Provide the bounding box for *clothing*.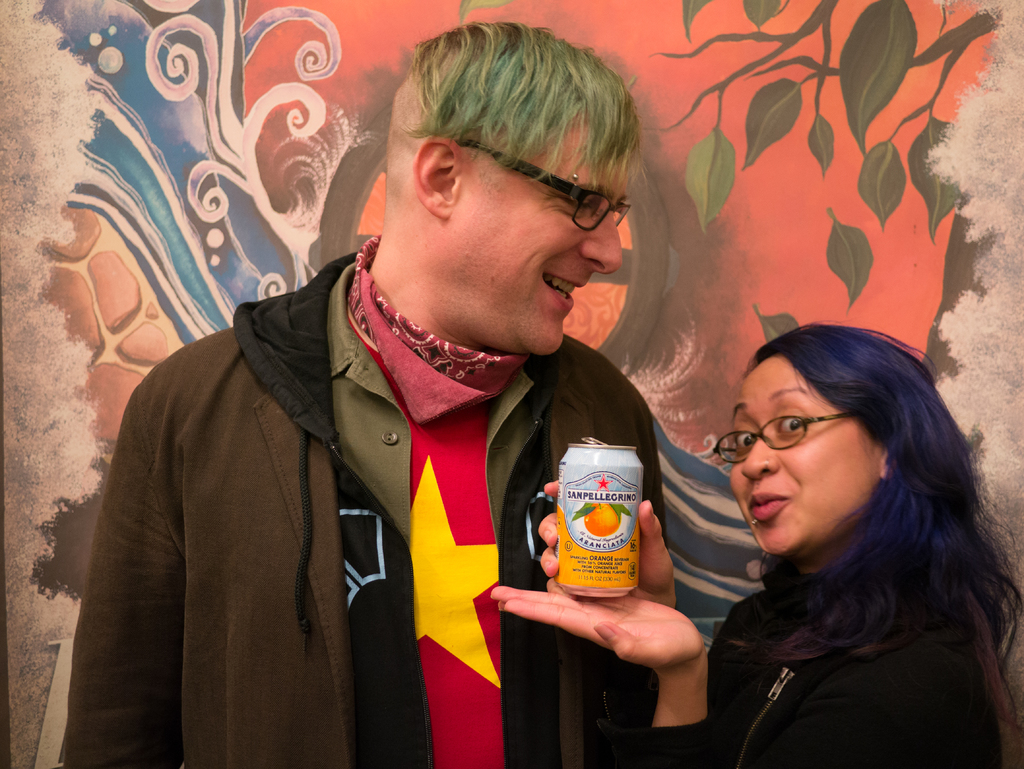
bbox(593, 484, 1016, 768).
